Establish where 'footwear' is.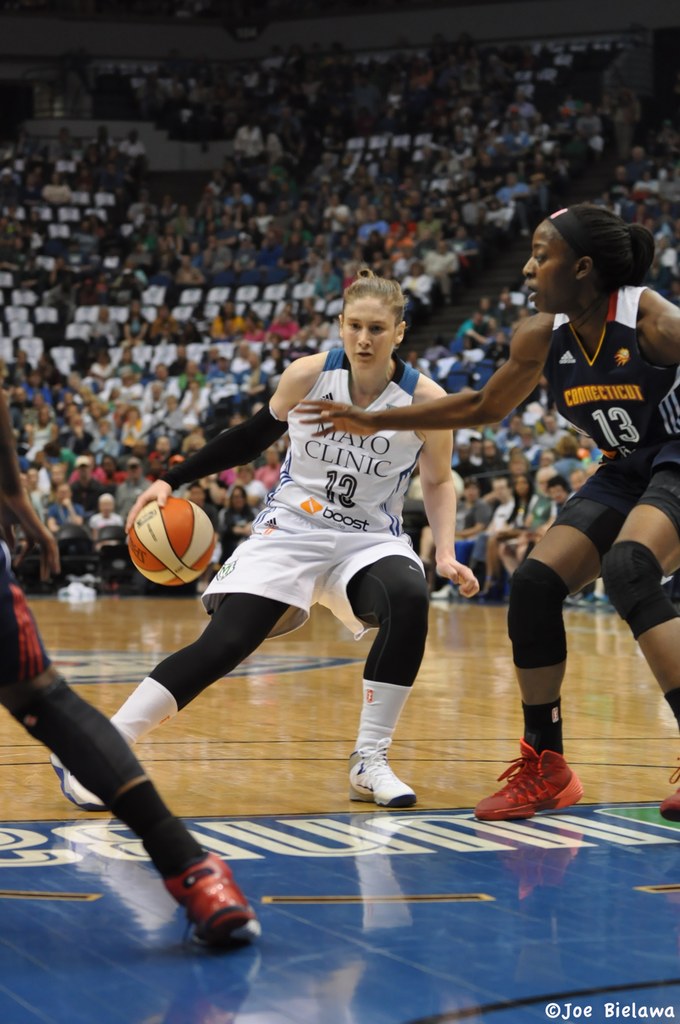
Established at [left=347, top=736, right=421, bottom=810].
